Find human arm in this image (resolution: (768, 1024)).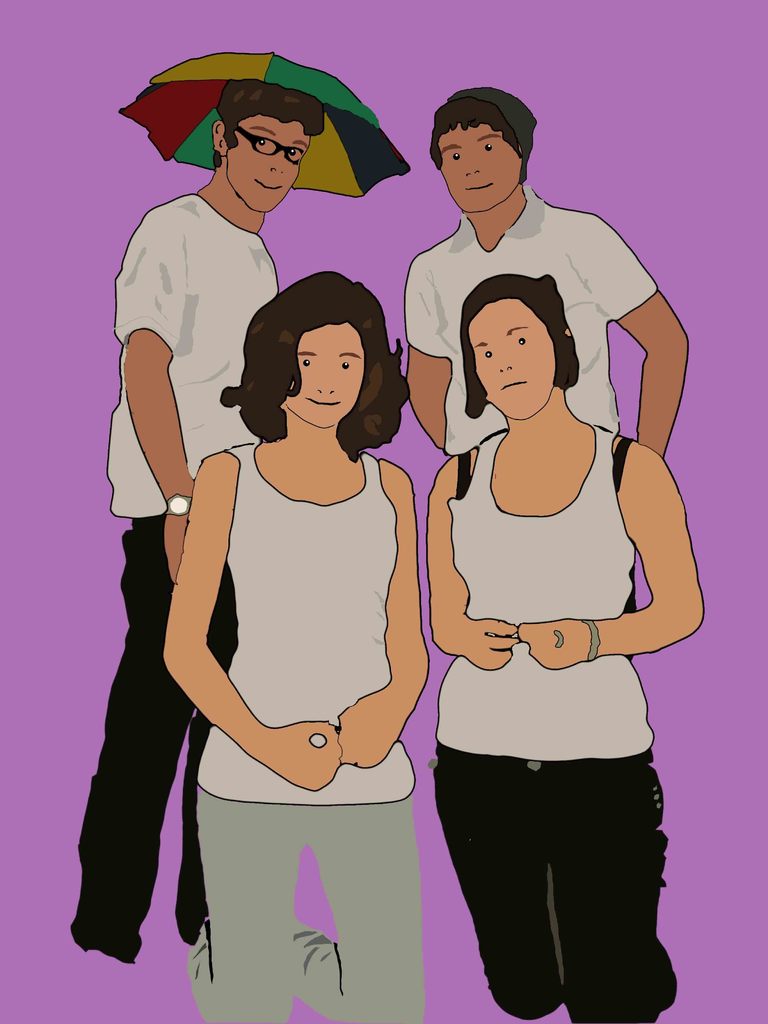
BBox(509, 451, 707, 668).
